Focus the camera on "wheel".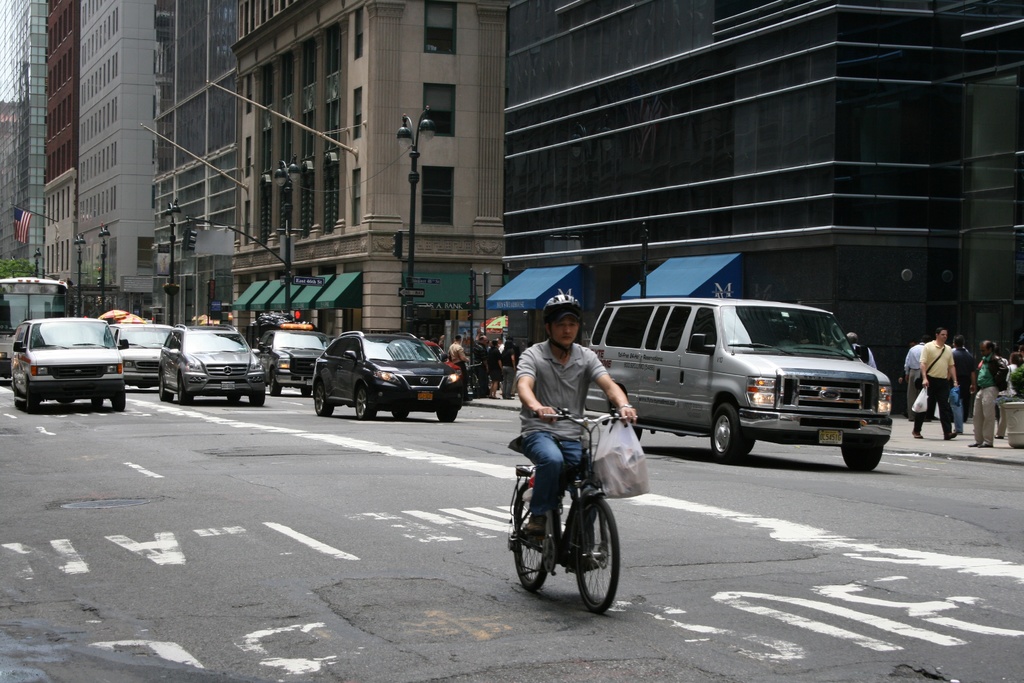
Focus region: 90,397,102,404.
